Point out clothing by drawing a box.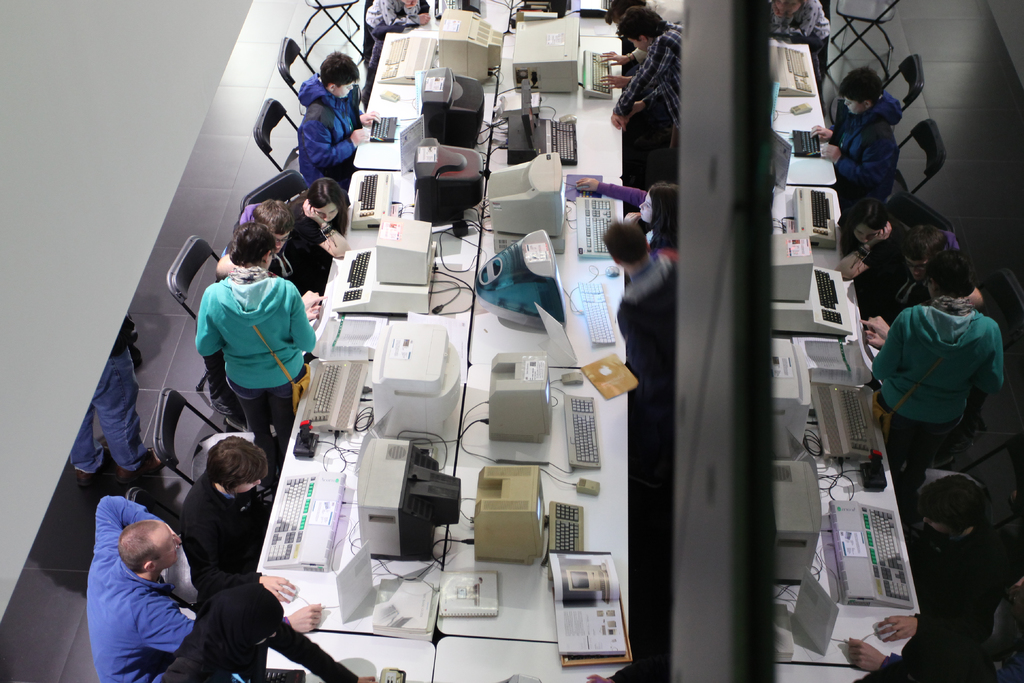
{"x1": 609, "y1": 20, "x2": 683, "y2": 135}.
